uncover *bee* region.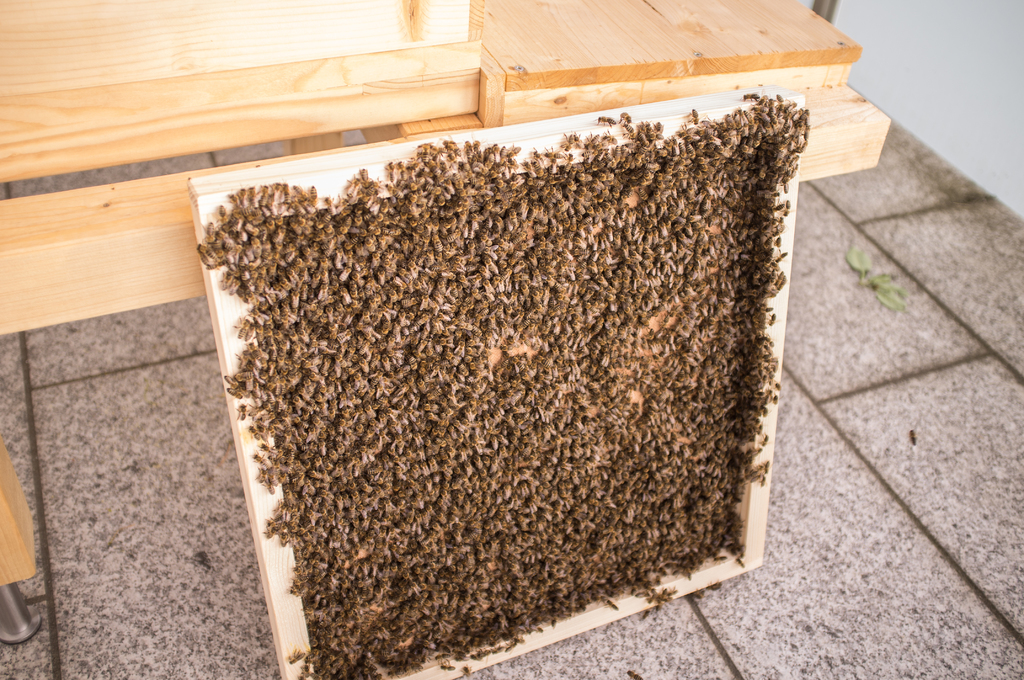
Uncovered: [518, 332, 533, 348].
